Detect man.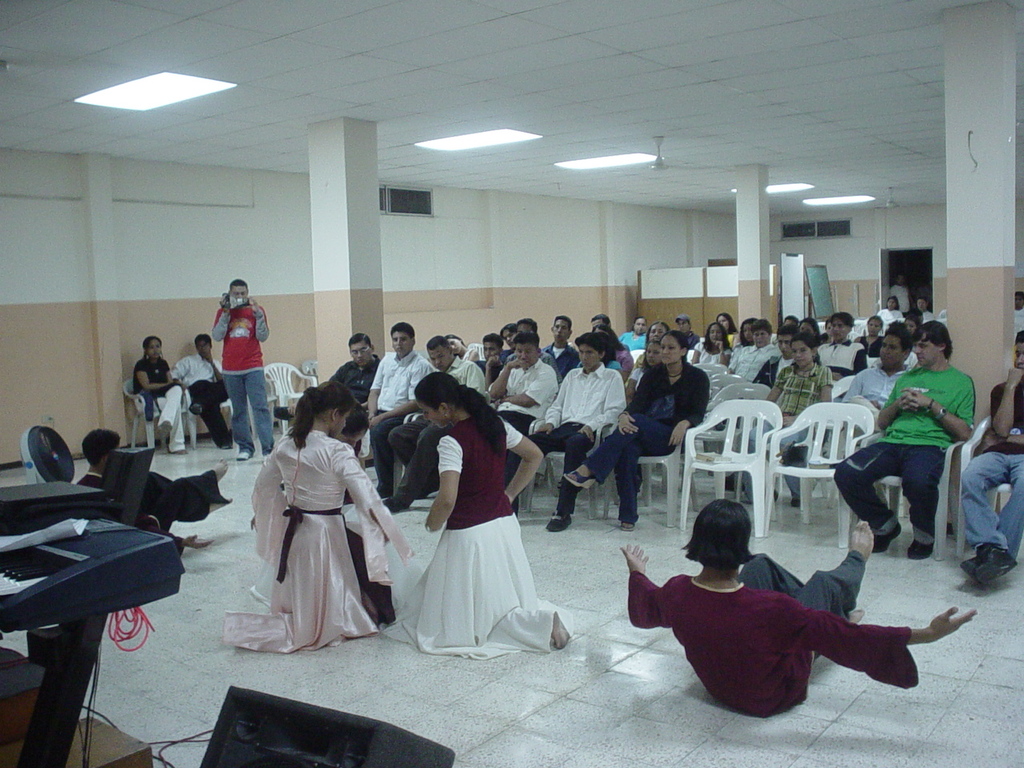
Detected at select_region(838, 322, 917, 410).
